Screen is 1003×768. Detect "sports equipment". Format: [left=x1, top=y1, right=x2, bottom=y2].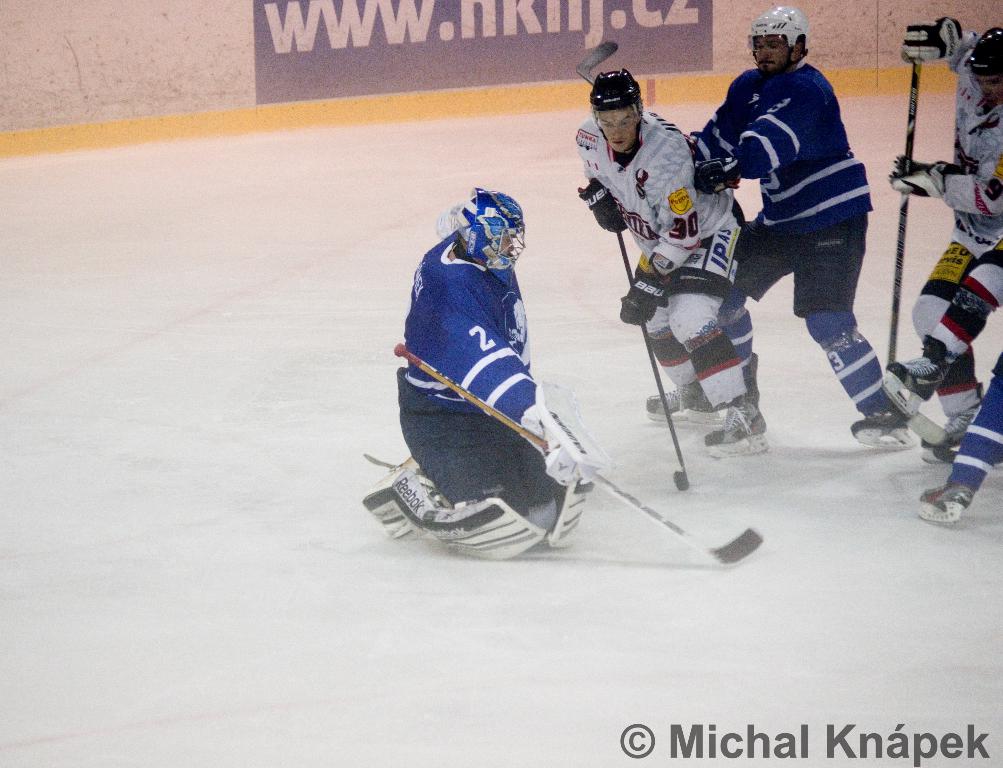
[left=922, top=405, right=977, bottom=461].
